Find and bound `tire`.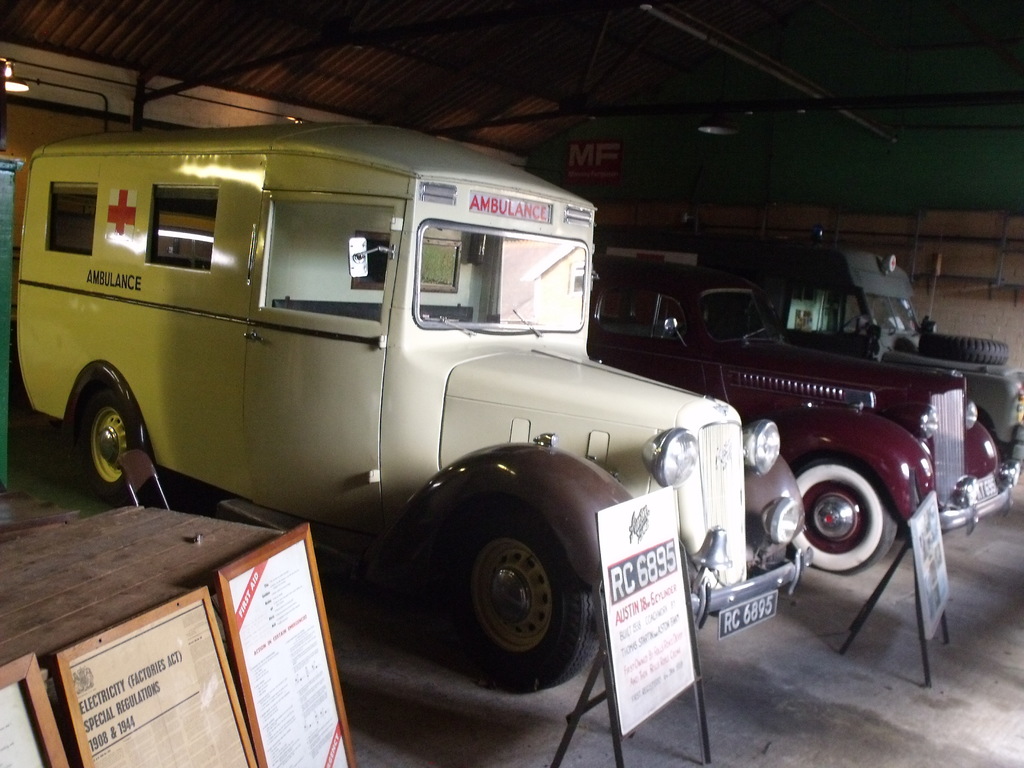
Bound: rect(73, 376, 155, 503).
